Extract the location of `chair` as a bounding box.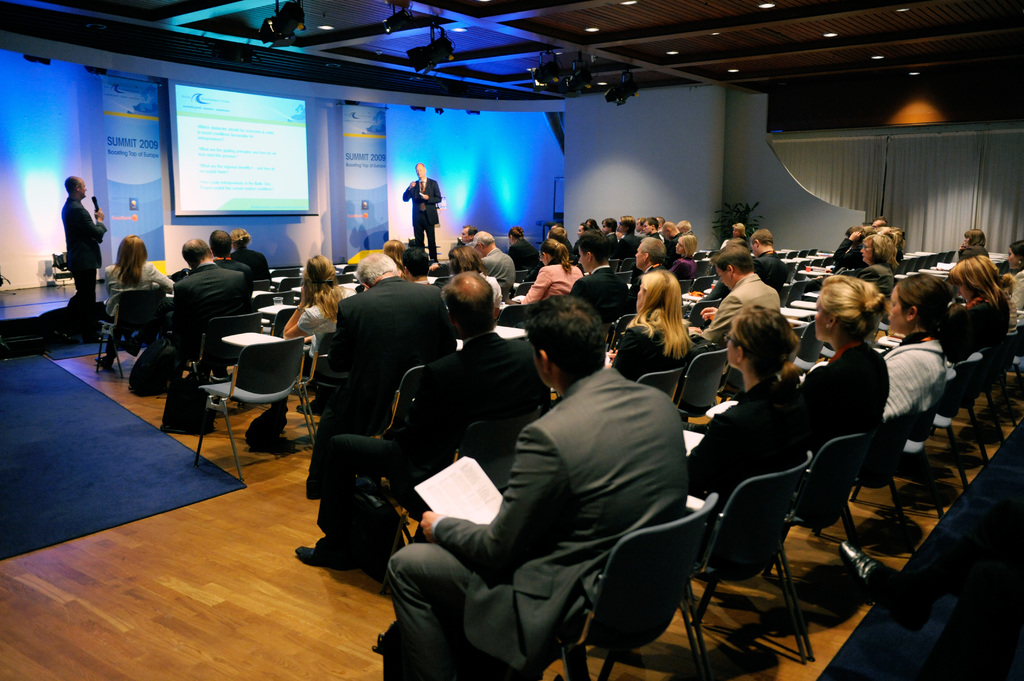
pyautogui.locateOnScreen(682, 351, 736, 413).
